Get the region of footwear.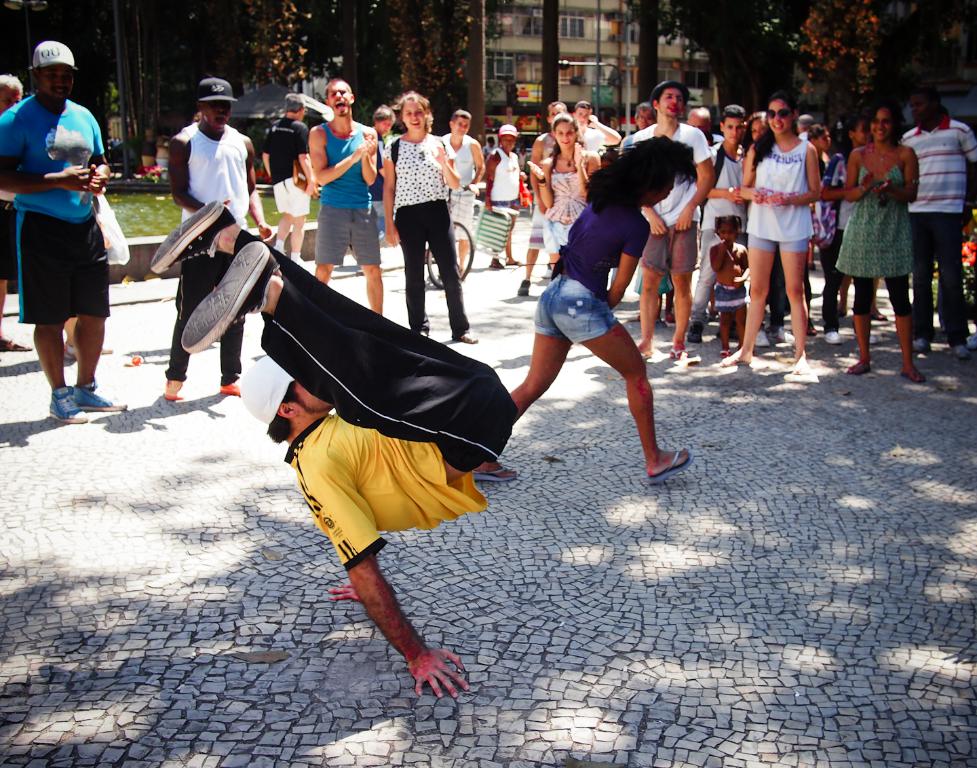
select_region(682, 323, 704, 344).
